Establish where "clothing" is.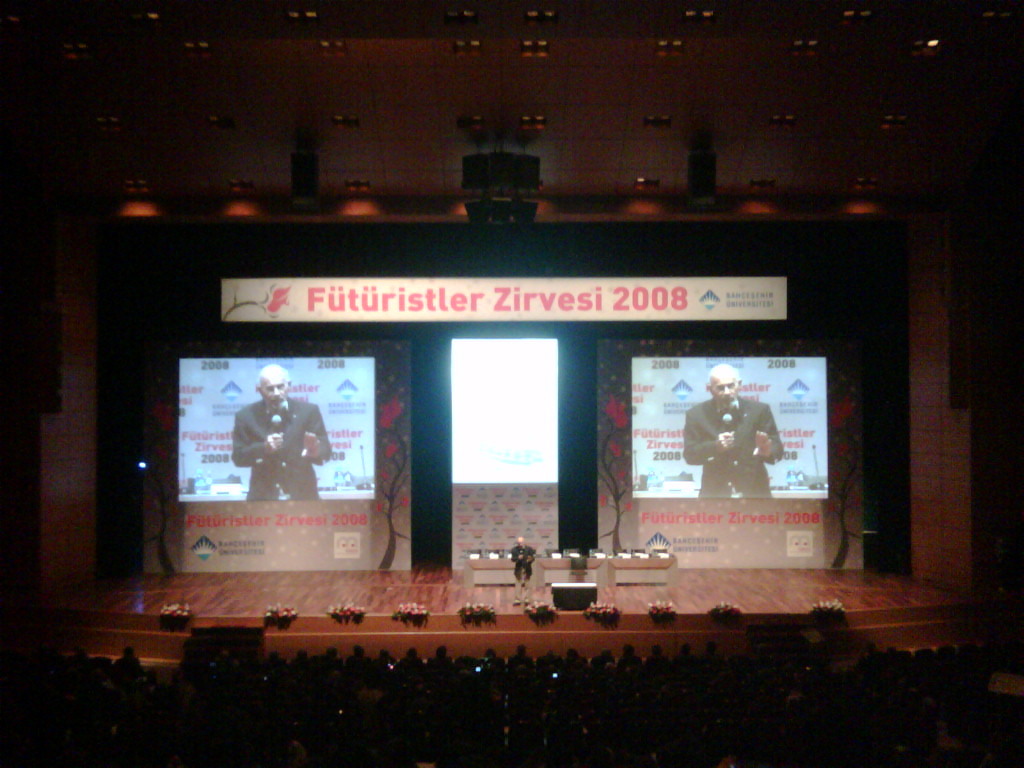
Established at <bbox>509, 546, 534, 602</bbox>.
